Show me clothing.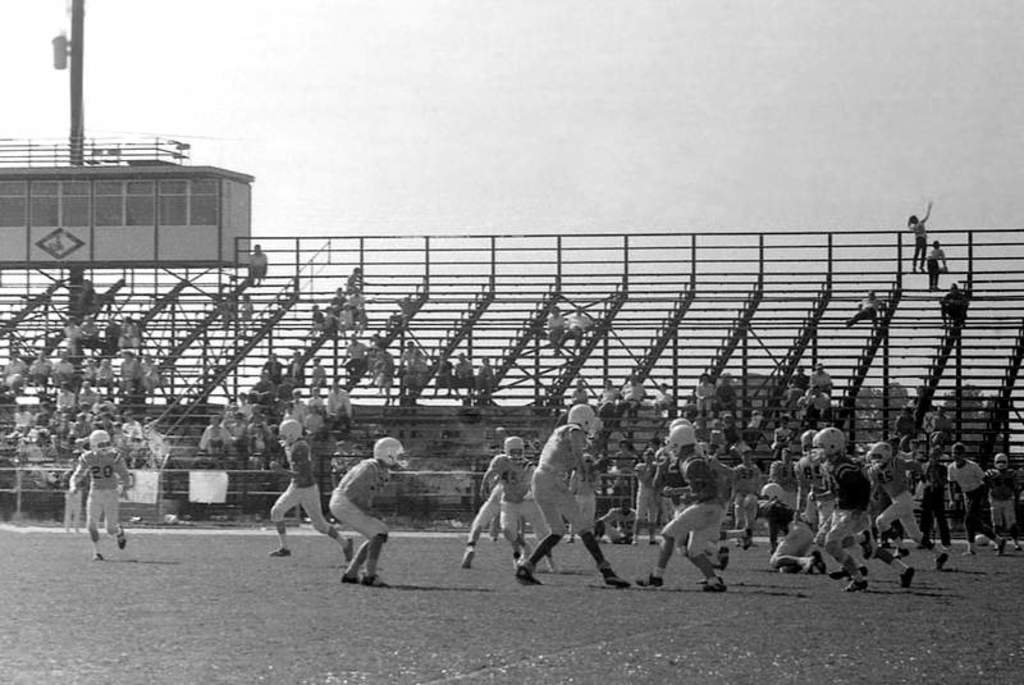
clothing is here: locate(64, 328, 79, 360).
